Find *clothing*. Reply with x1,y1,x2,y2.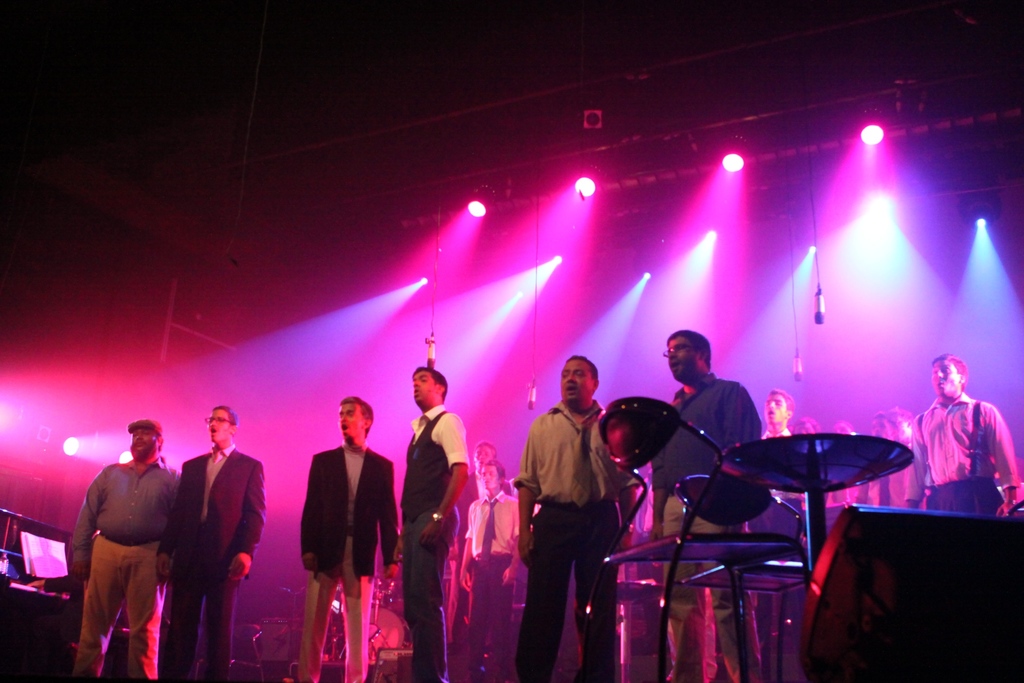
530,407,636,675.
